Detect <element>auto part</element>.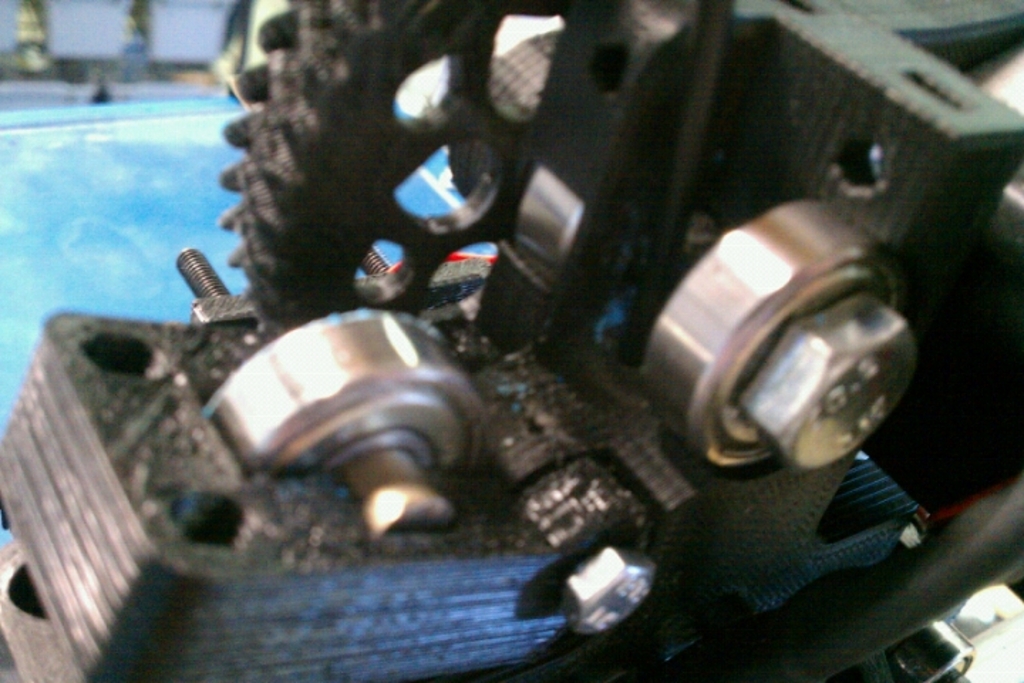
Detected at (164,0,940,593).
